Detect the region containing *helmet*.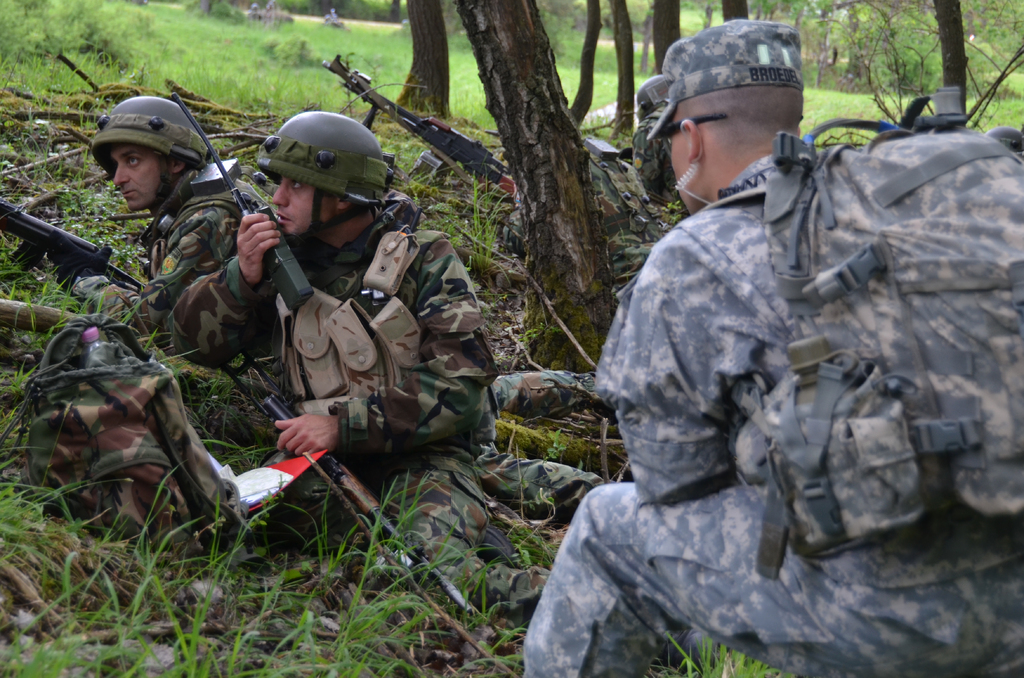
[left=244, top=108, right=378, bottom=255].
